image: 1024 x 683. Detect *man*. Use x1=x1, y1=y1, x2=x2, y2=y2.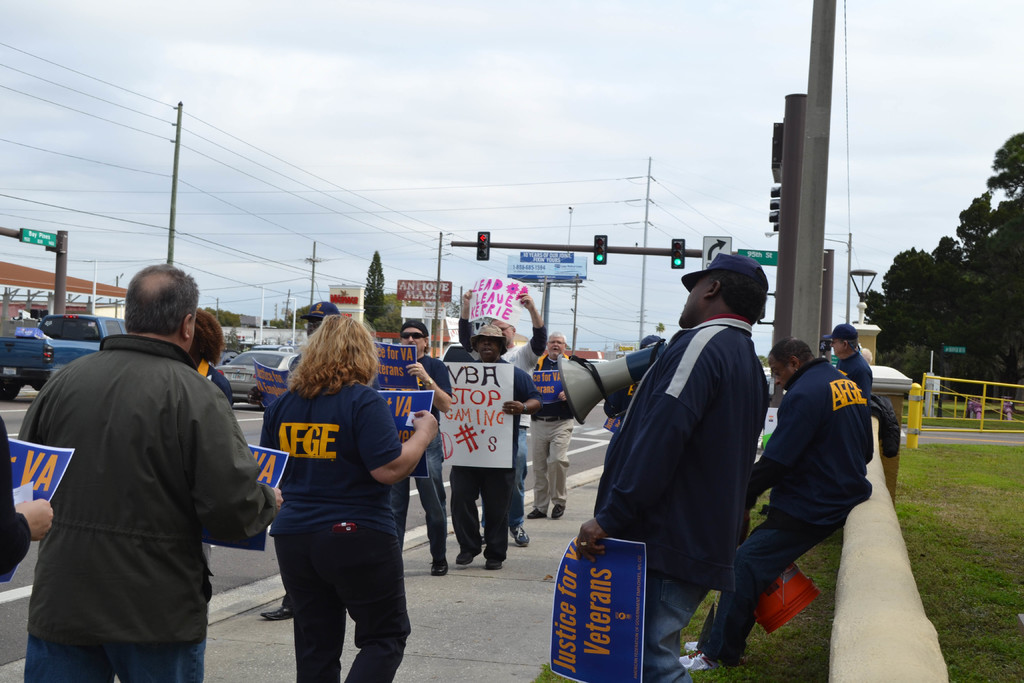
x1=528, y1=333, x2=572, y2=521.
